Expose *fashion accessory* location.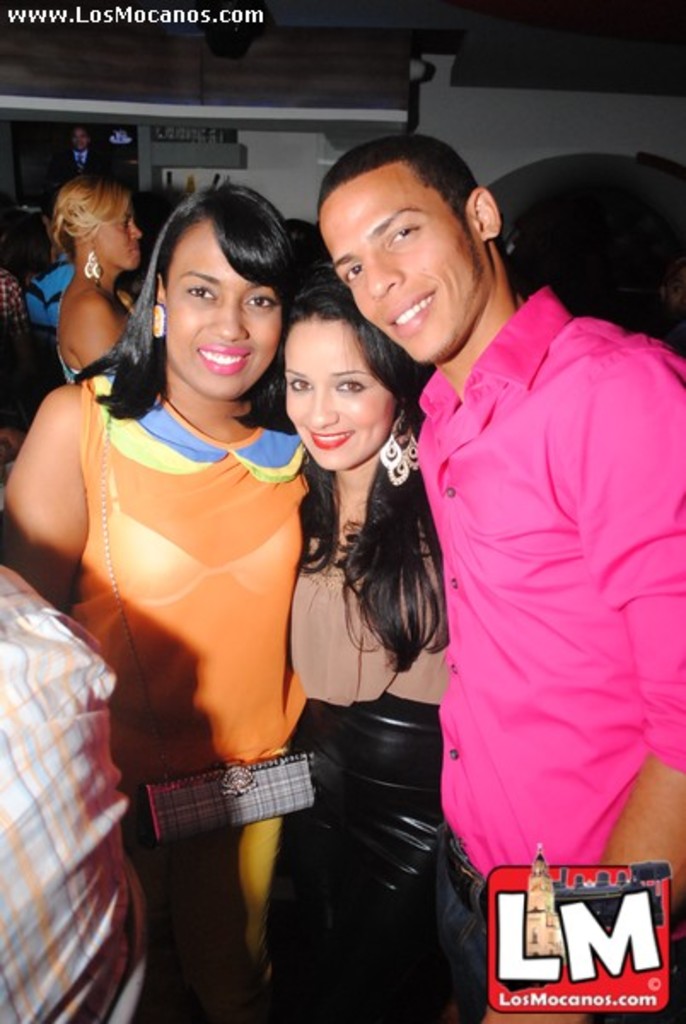
Exposed at box(150, 299, 167, 343).
